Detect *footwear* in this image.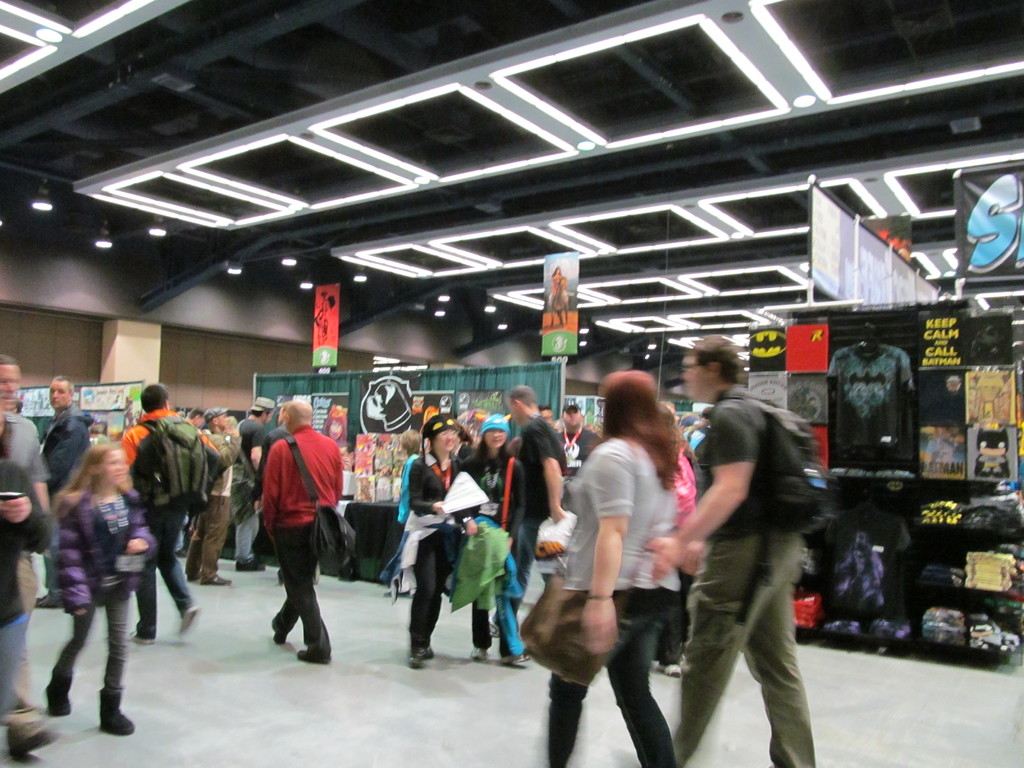
Detection: BBox(417, 646, 434, 668).
